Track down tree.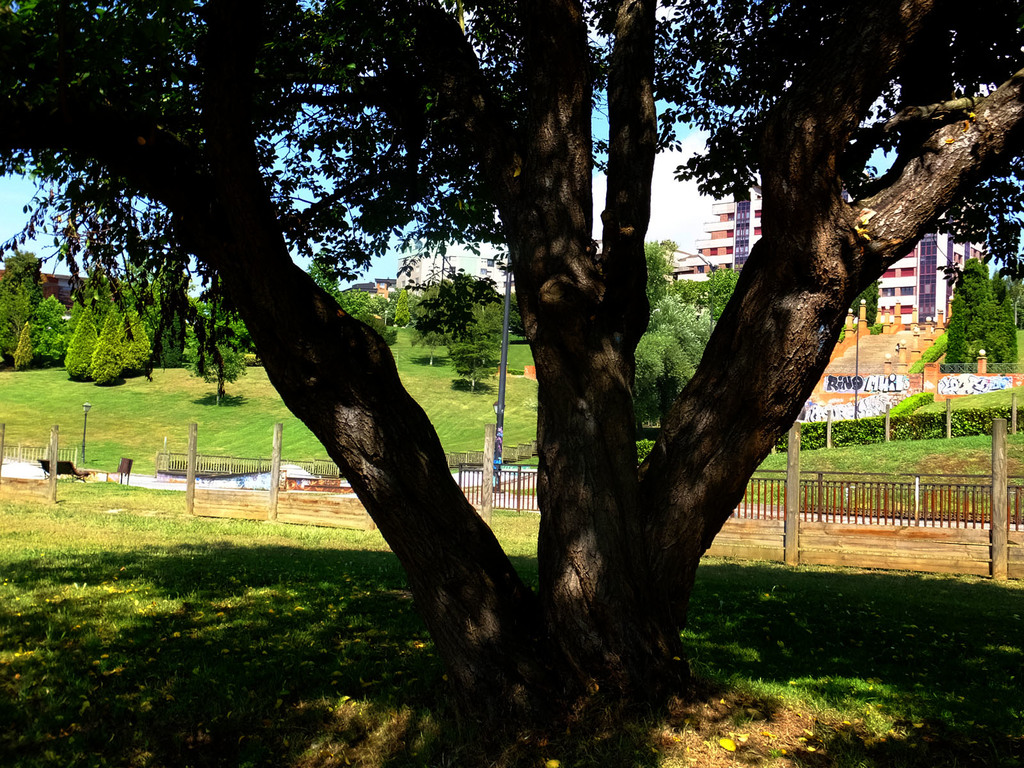
Tracked to left=691, top=251, right=748, bottom=316.
